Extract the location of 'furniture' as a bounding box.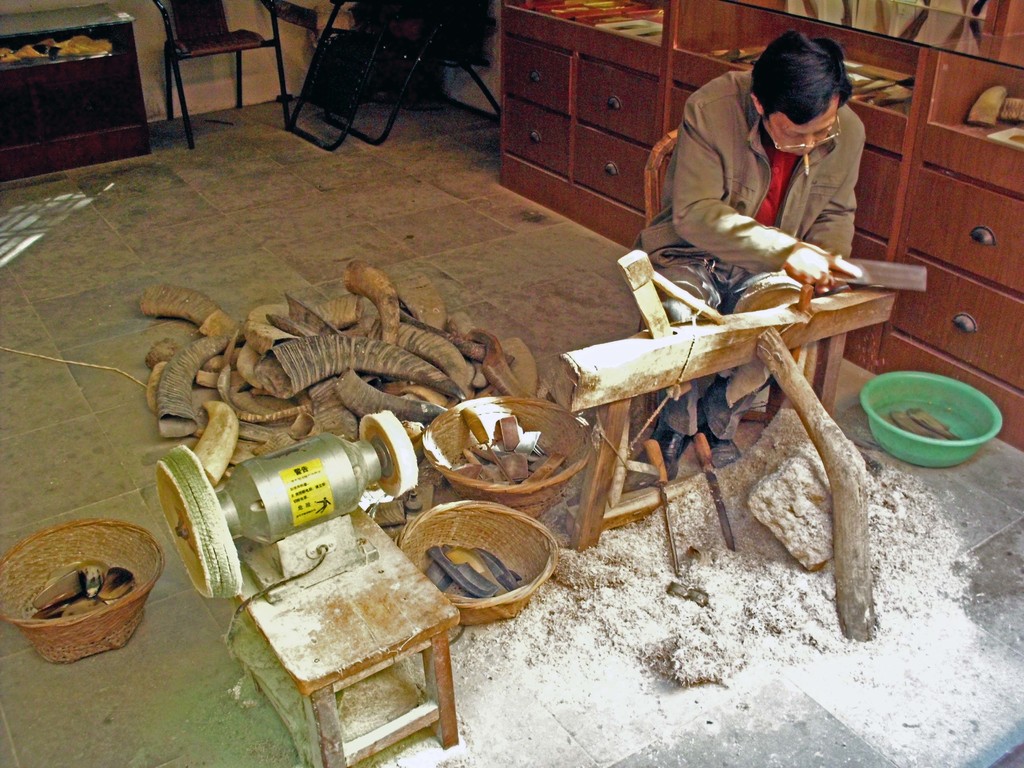
bbox=(0, 0, 158, 183).
